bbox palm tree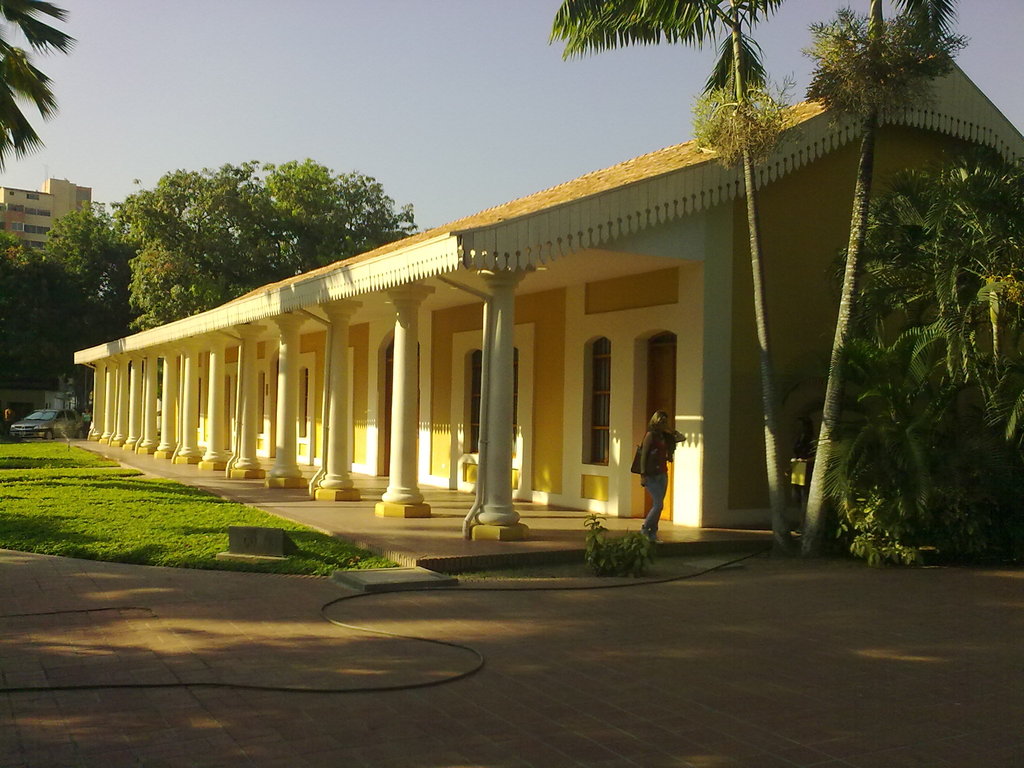
(817,15,915,560)
